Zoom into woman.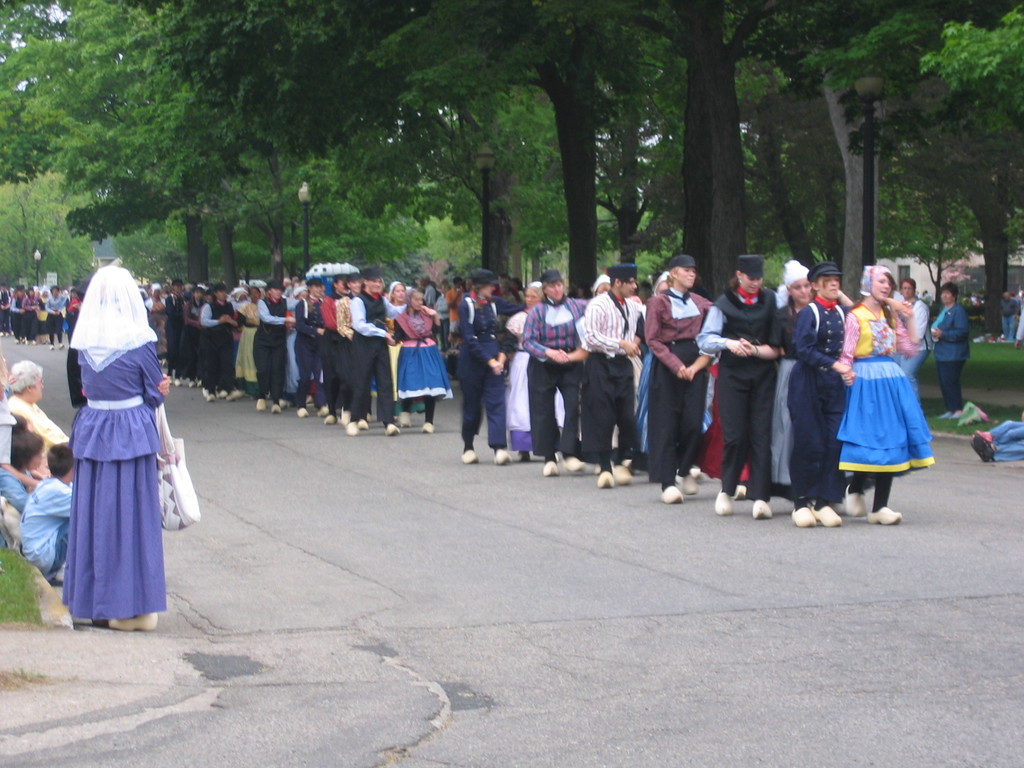
Zoom target: bbox=[523, 268, 599, 472].
